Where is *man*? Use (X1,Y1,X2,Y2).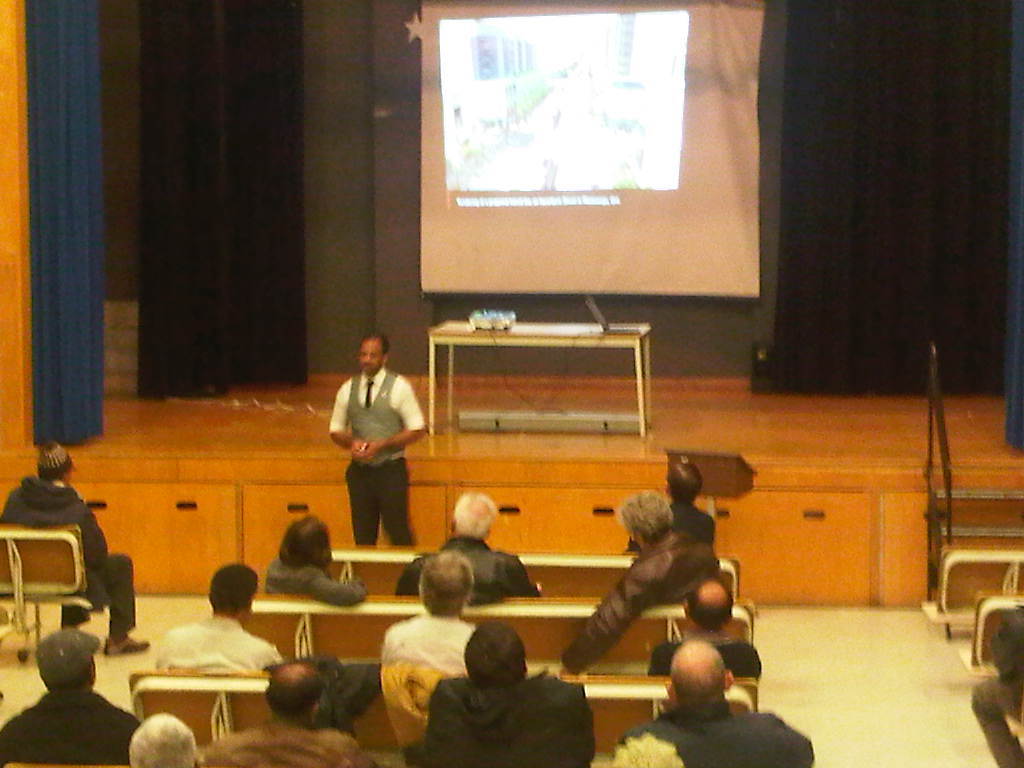
(328,325,430,544).
